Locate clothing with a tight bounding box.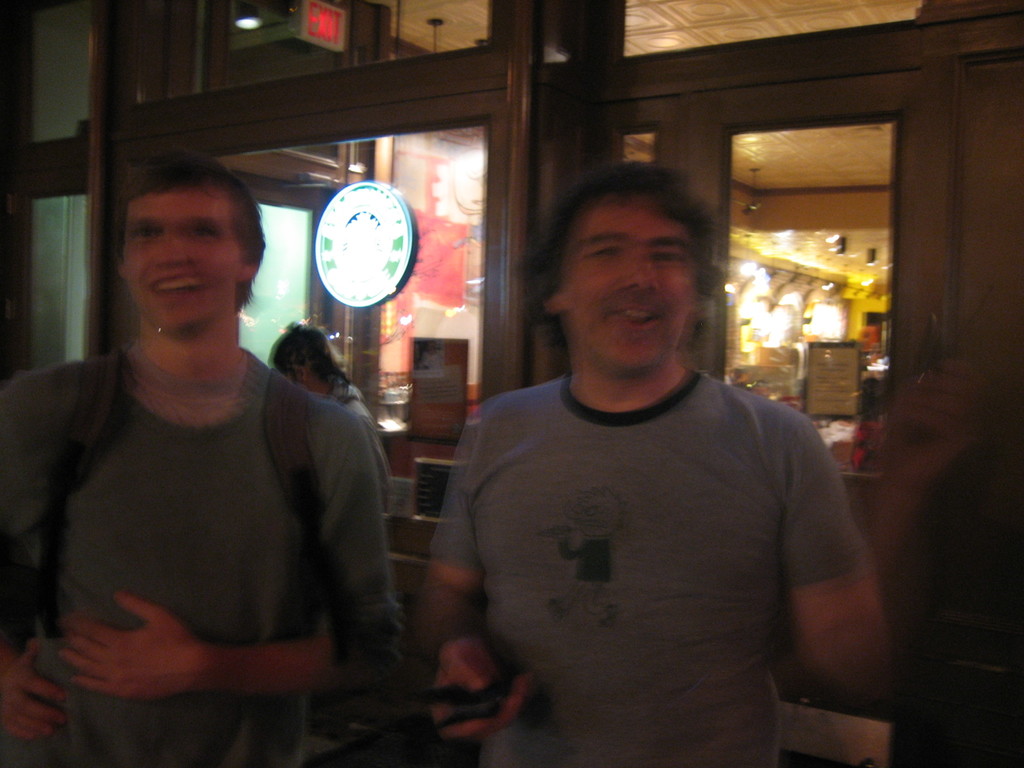
[3, 340, 408, 737].
